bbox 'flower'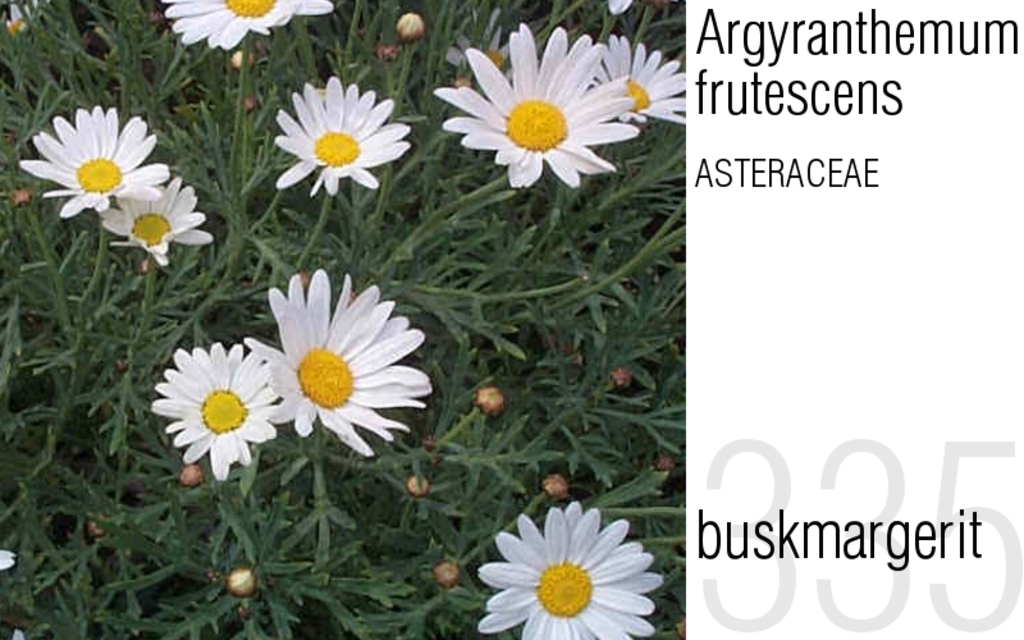
l=608, t=0, r=631, b=17
